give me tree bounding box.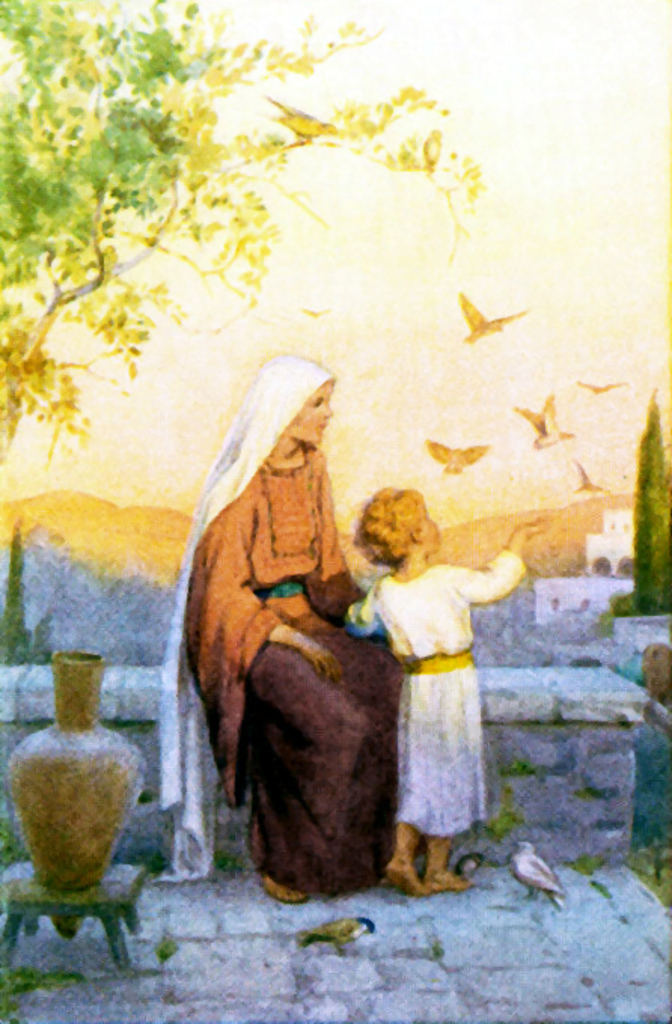
<region>0, 0, 505, 483</region>.
